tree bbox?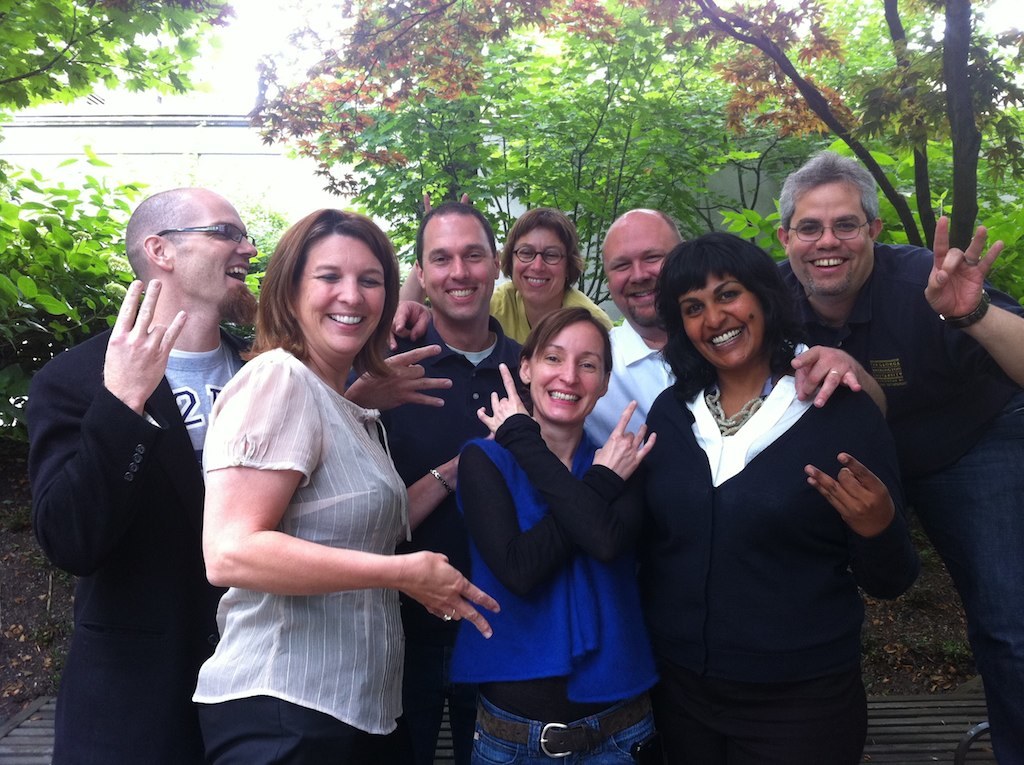
369 44 776 310
